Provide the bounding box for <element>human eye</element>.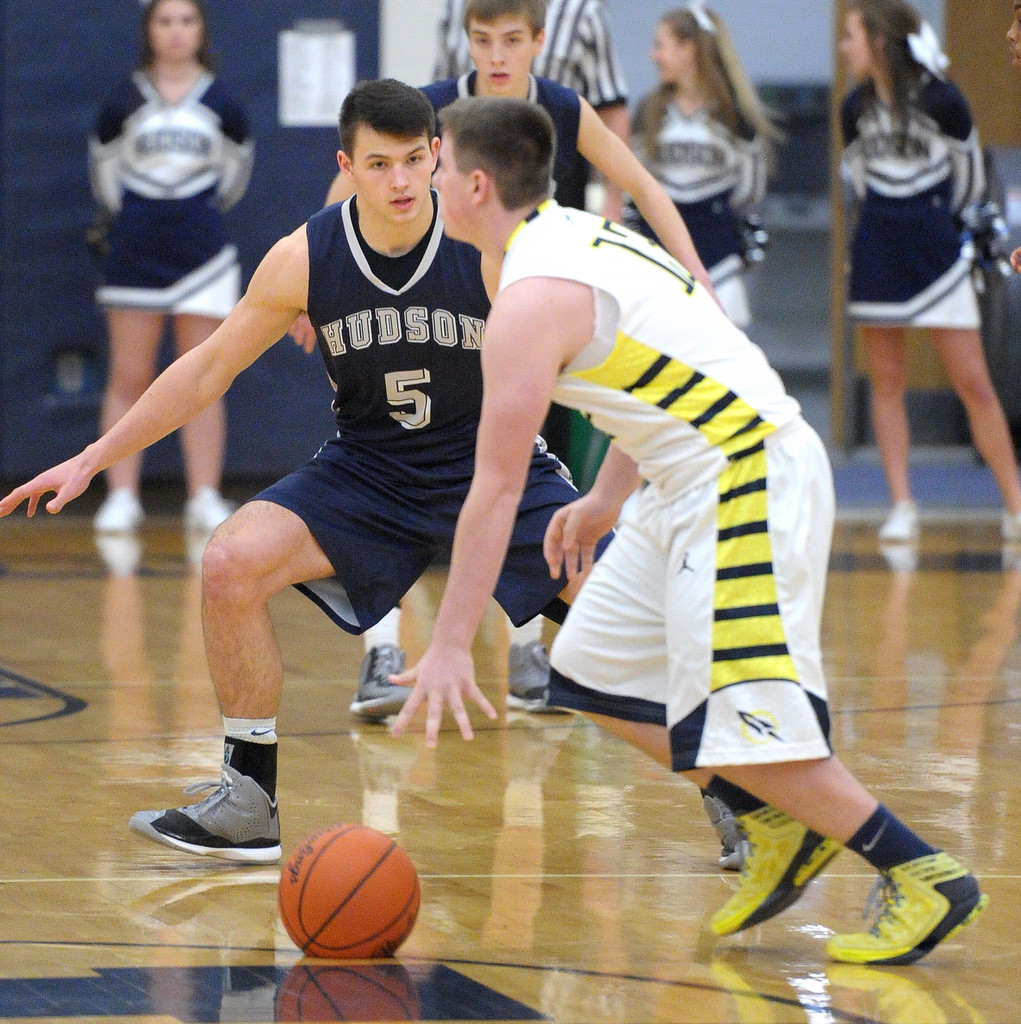
(405,151,417,166).
